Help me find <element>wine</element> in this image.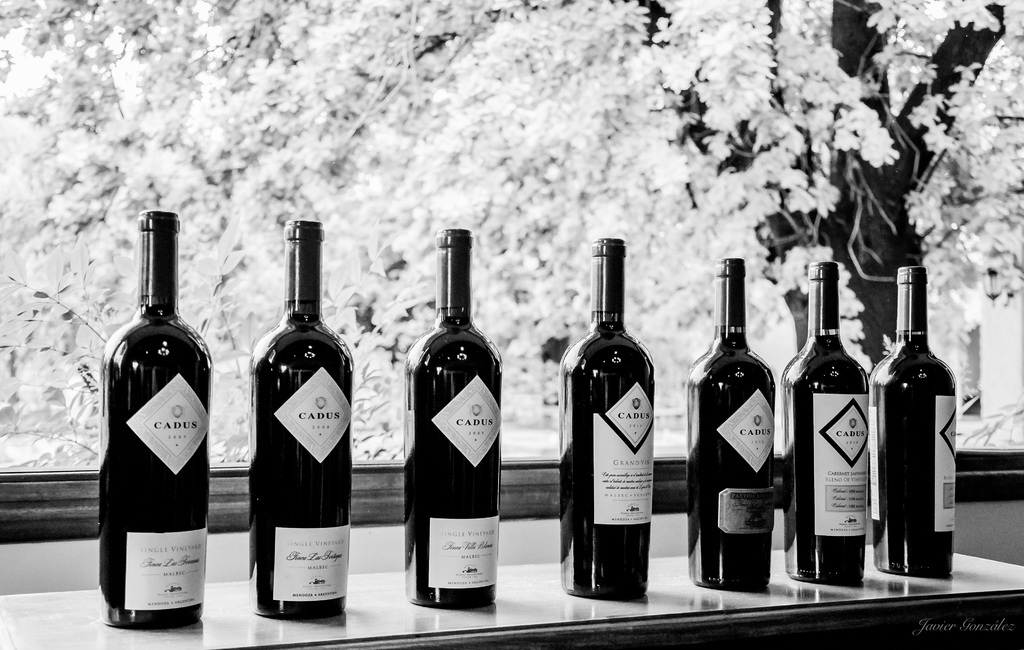
Found it: (left=783, top=257, right=872, bottom=586).
